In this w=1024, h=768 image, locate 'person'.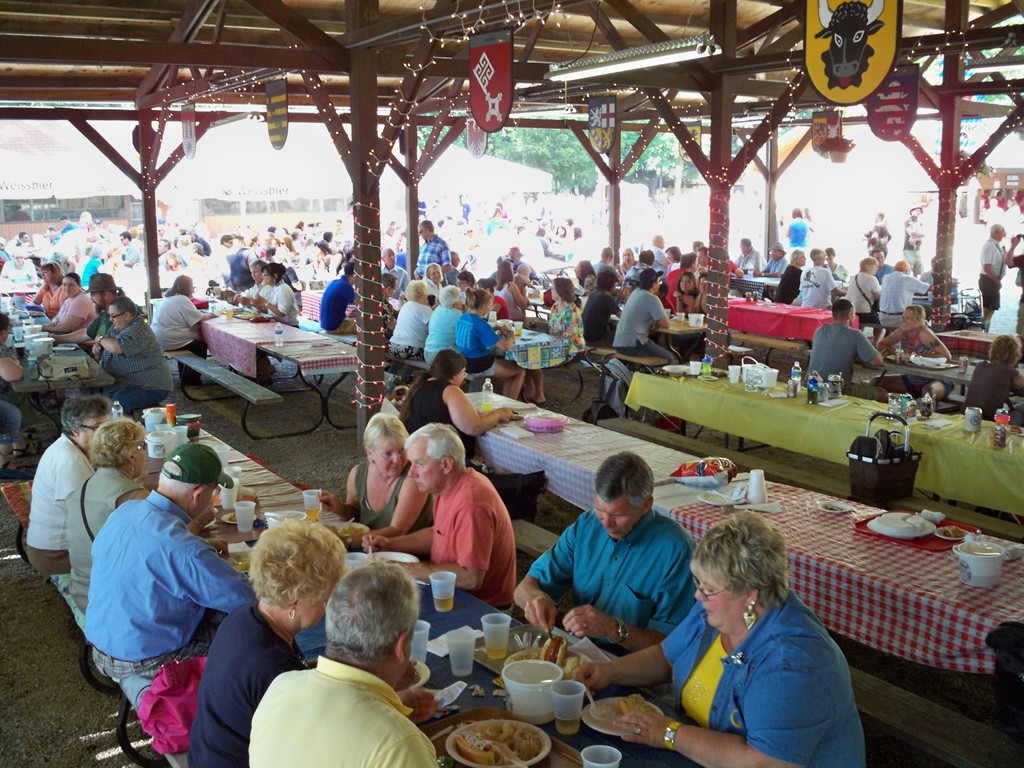
Bounding box: bbox(90, 304, 172, 417).
